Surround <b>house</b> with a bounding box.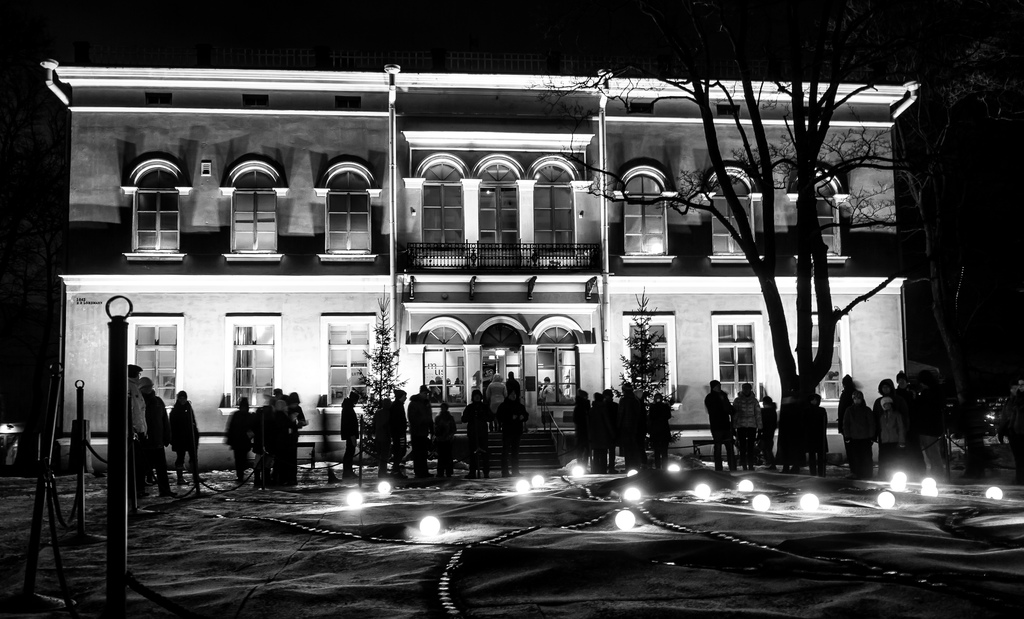
Rect(8, 51, 955, 479).
